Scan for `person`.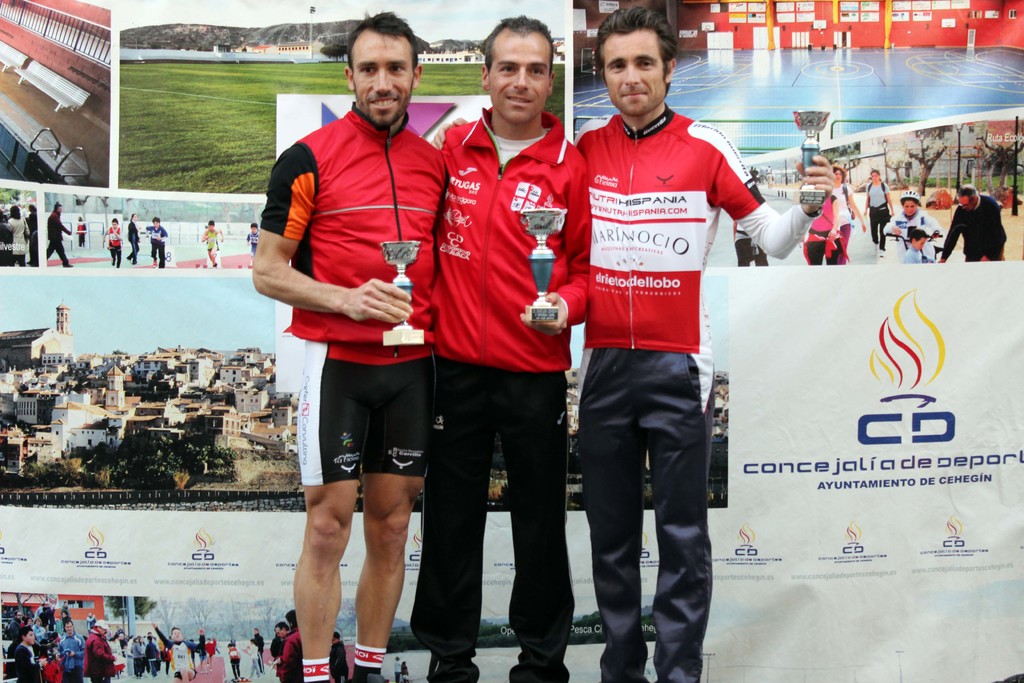
Scan result: (939,185,1018,268).
